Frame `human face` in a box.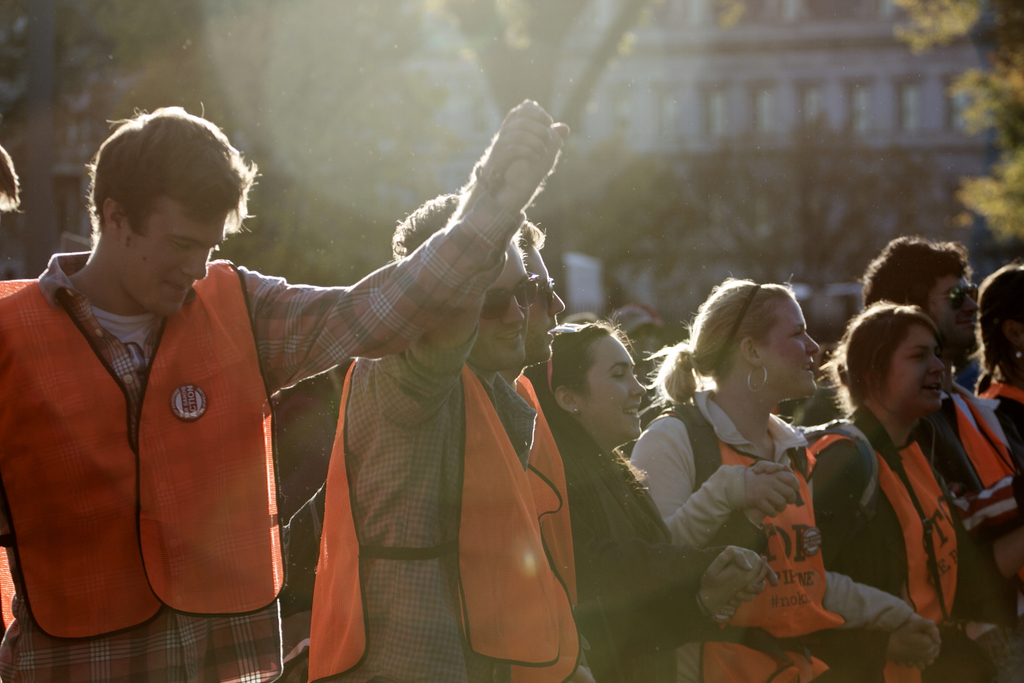
BBox(107, 198, 224, 320).
